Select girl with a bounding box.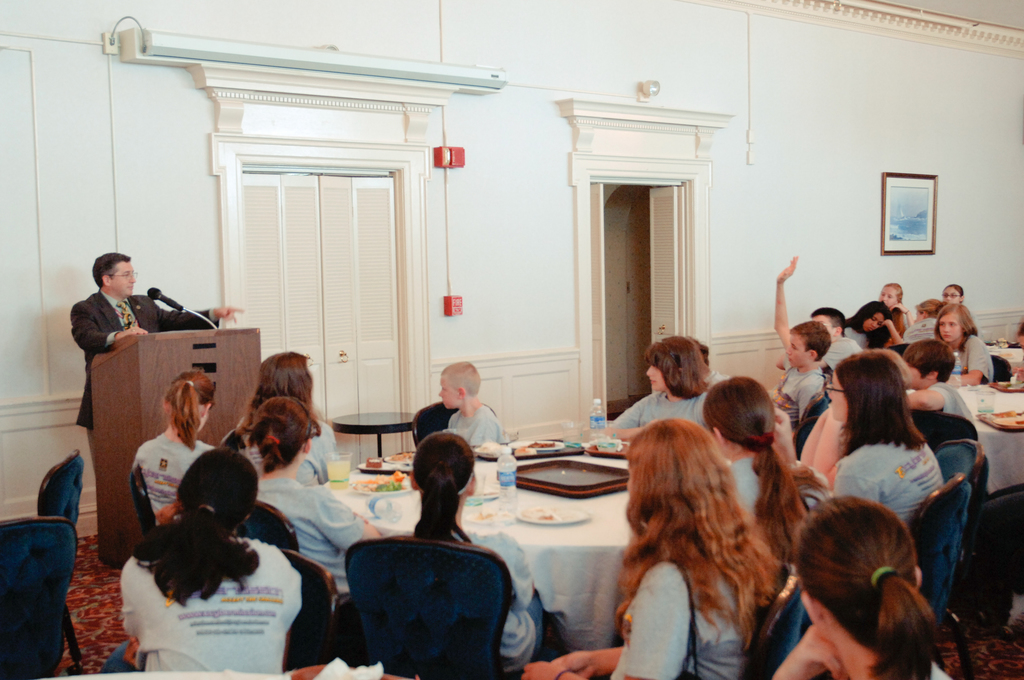
select_region(835, 297, 907, 353).
